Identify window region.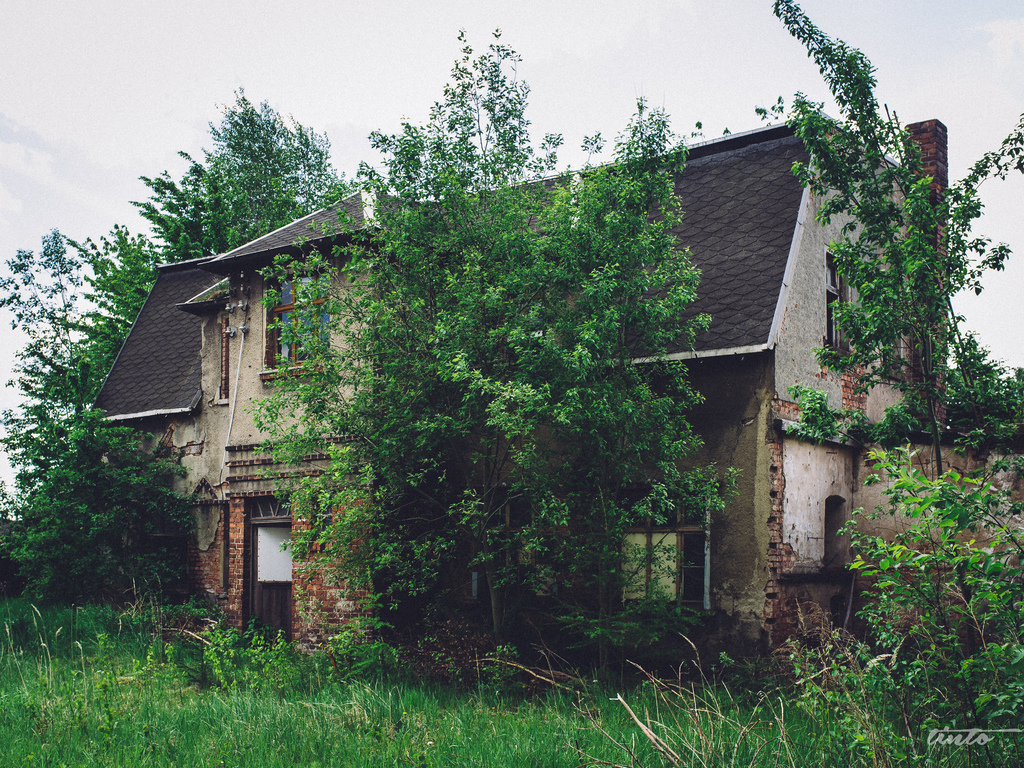
Region: l=821, t=497, r=850, b=572.
